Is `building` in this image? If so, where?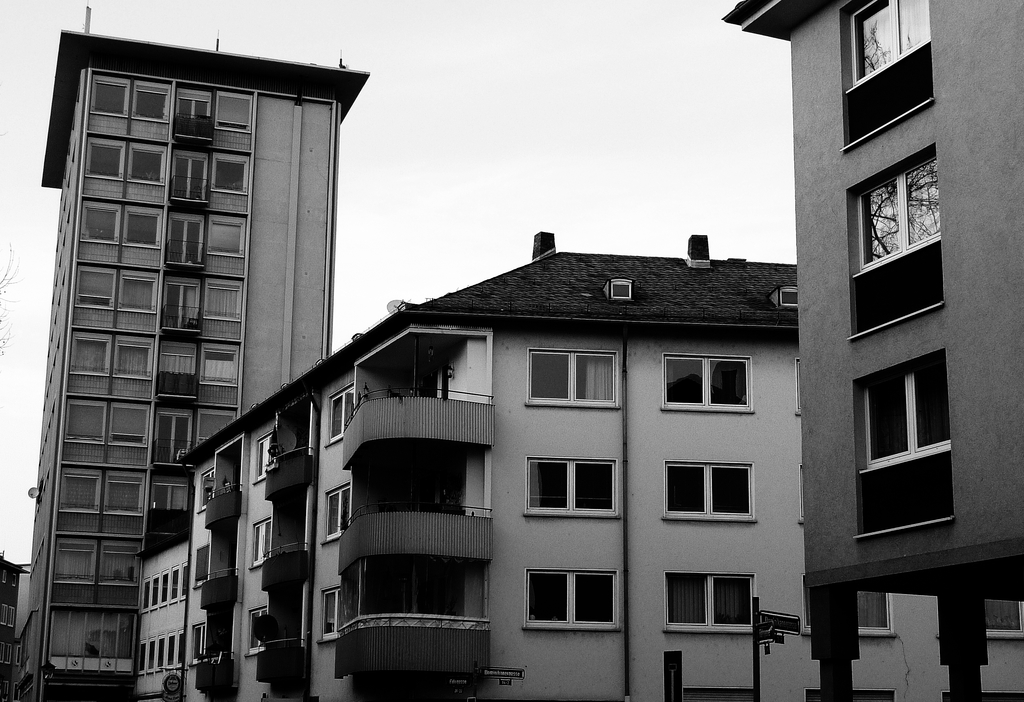
Yes, at left=173, top=218, right=1023, bottom=701.
